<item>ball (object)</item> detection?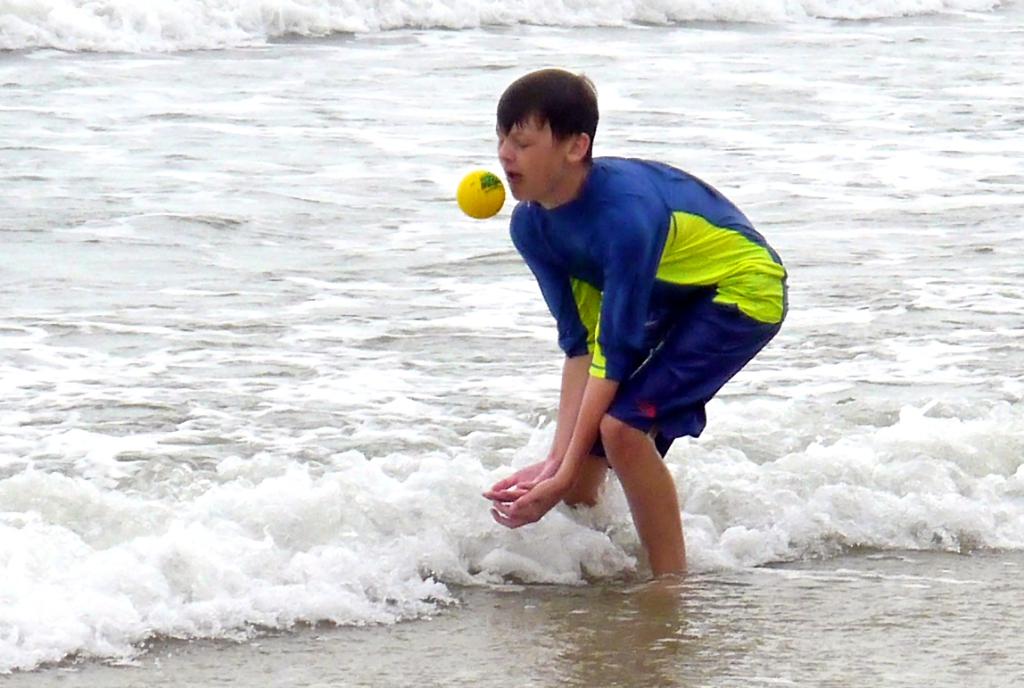
452:164:508:219
